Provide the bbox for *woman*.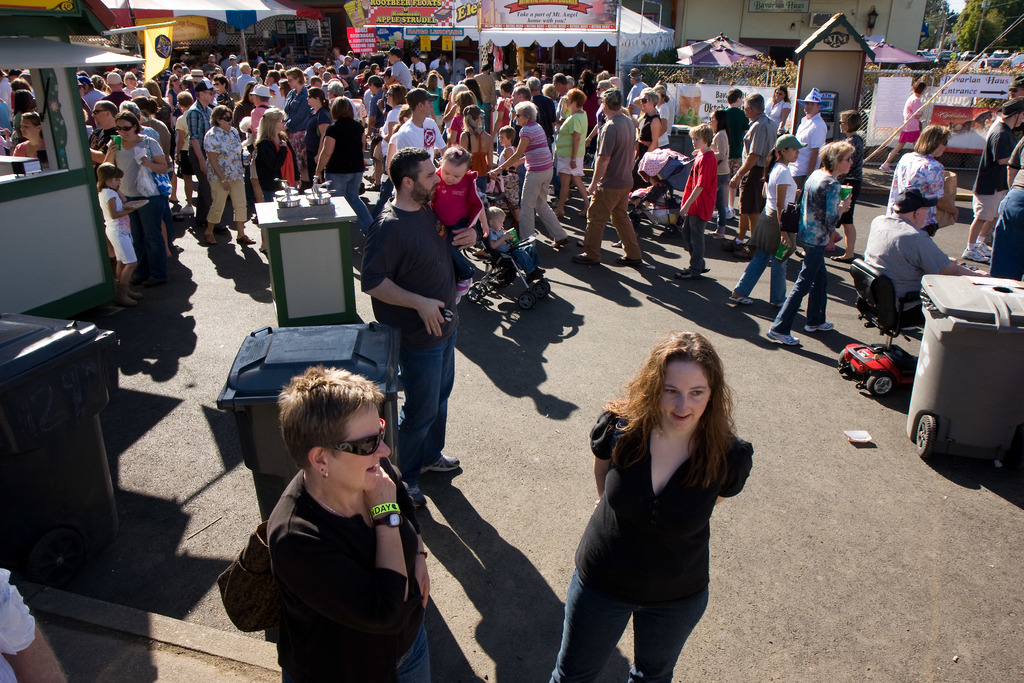
region(122, 71, 144, 95).
